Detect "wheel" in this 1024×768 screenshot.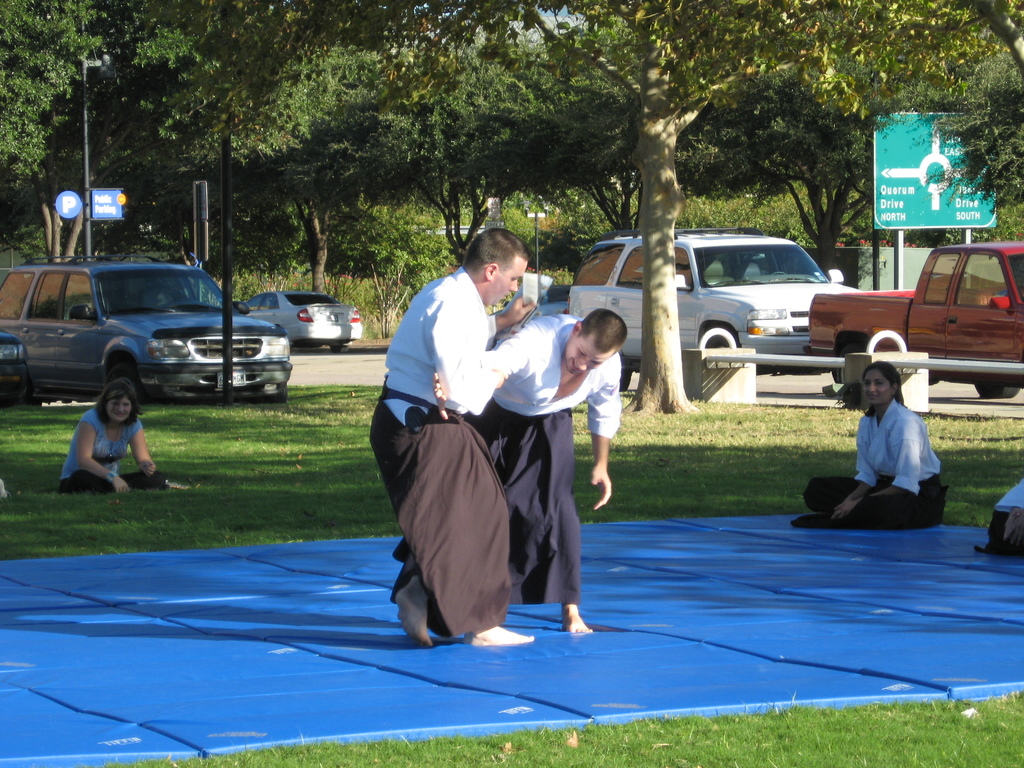
Detection: (x1=330, y1=345, x2=349, y2=353).
